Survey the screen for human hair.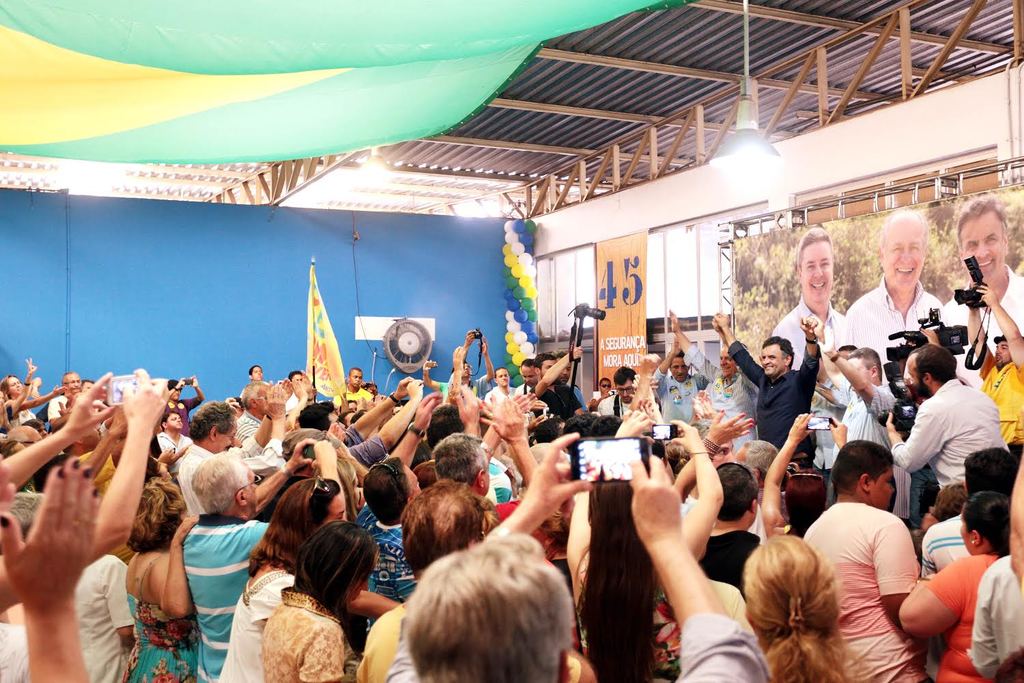
Survey found: 406, 475, 485, 569.
